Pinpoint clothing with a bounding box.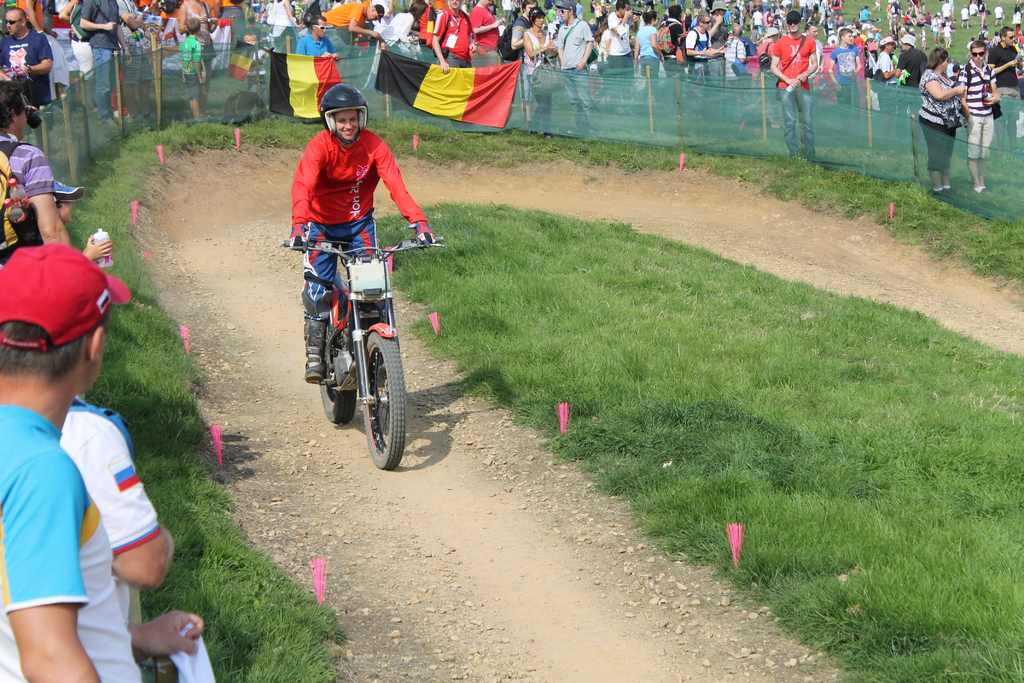
region(752, 32, 760, 51).
